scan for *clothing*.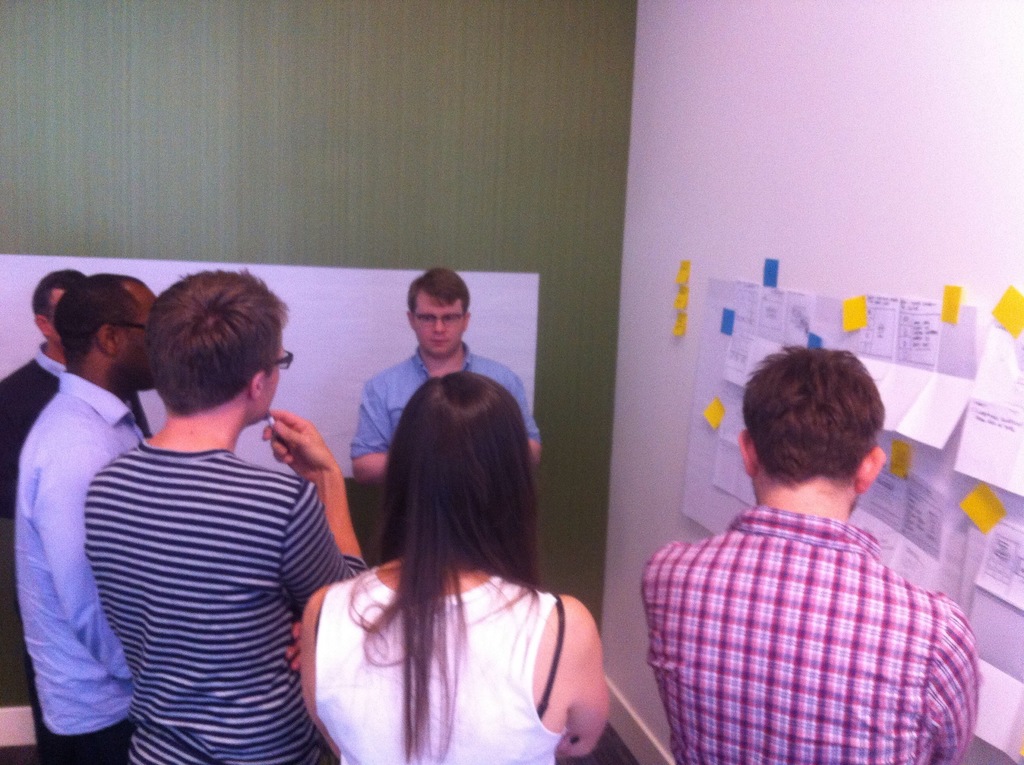
Scan result: locate(350, 342, 539, 458).
